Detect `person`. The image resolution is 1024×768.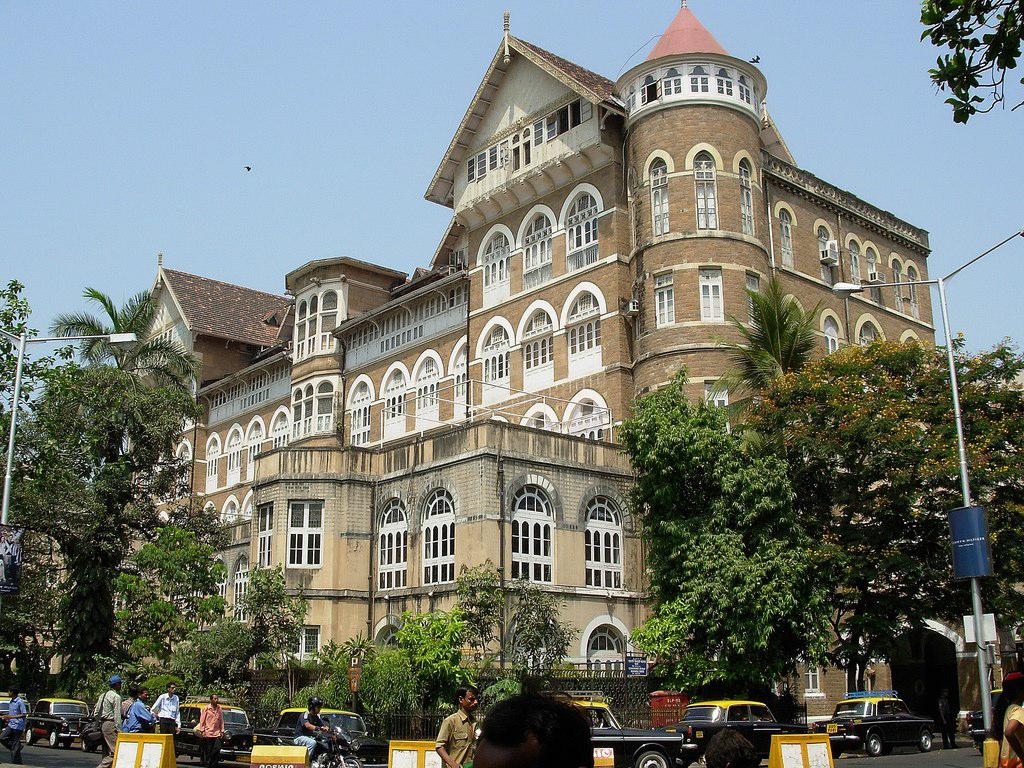
crop(986, 665, 1023, 767).
